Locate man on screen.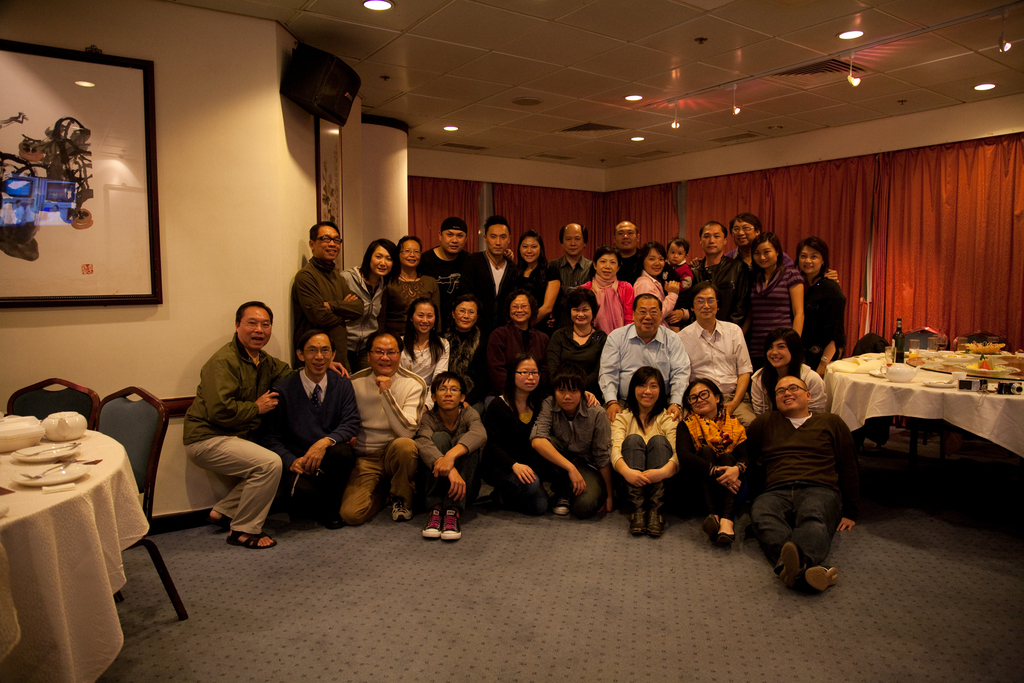
On screen at bbox=[414, 215, 513, 336].
